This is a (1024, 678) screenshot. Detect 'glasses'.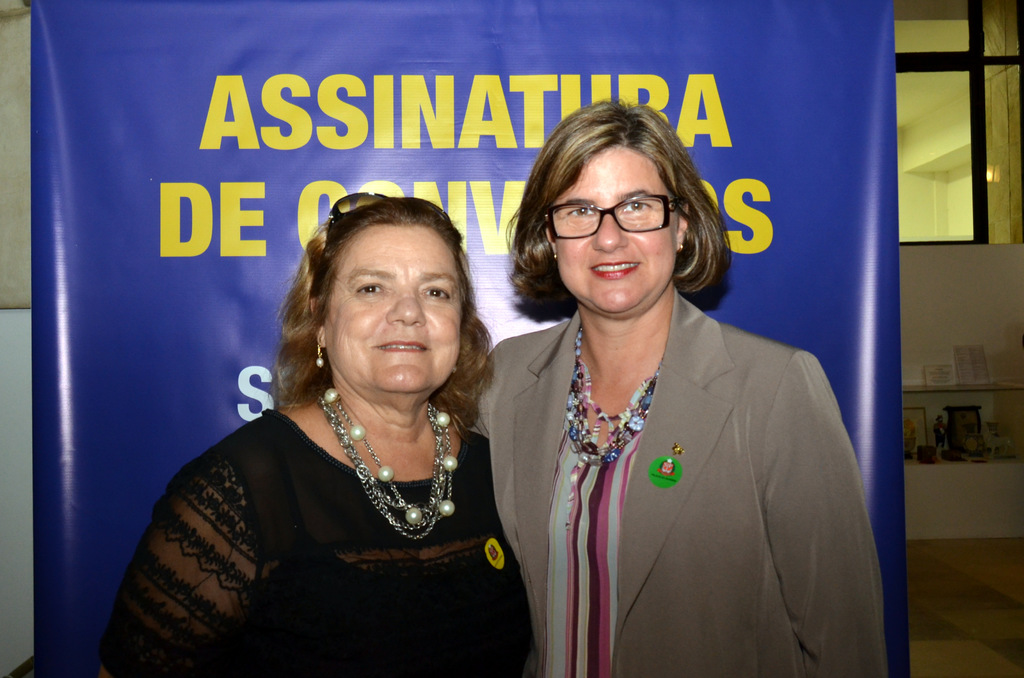
rect(546, 193, 682, 238).
